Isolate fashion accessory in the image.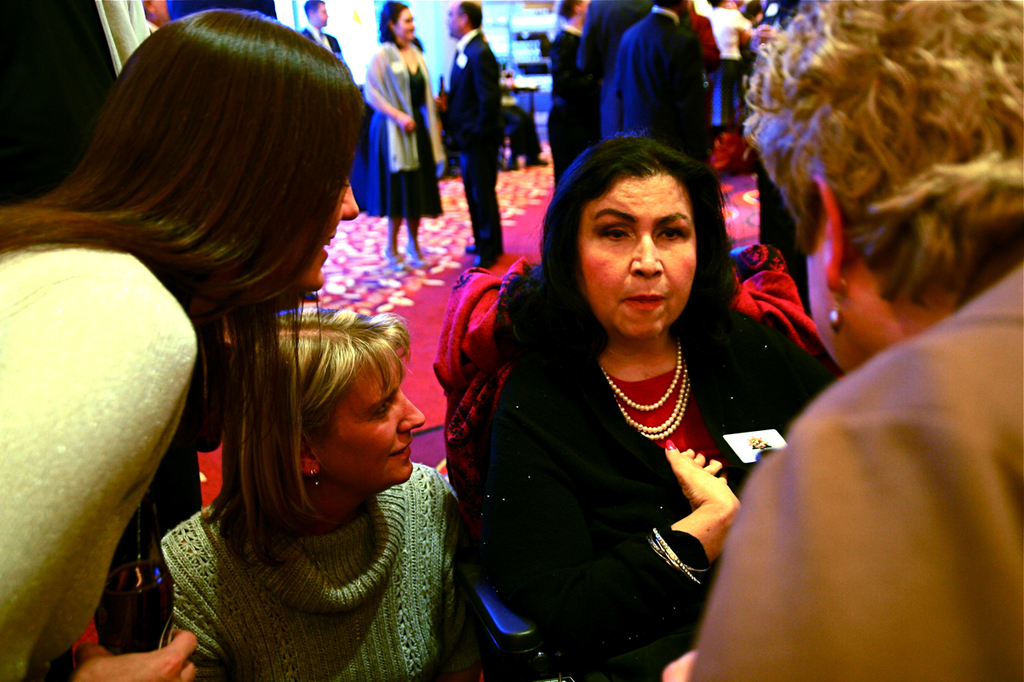
Isolated region: [308,467,322,489].
